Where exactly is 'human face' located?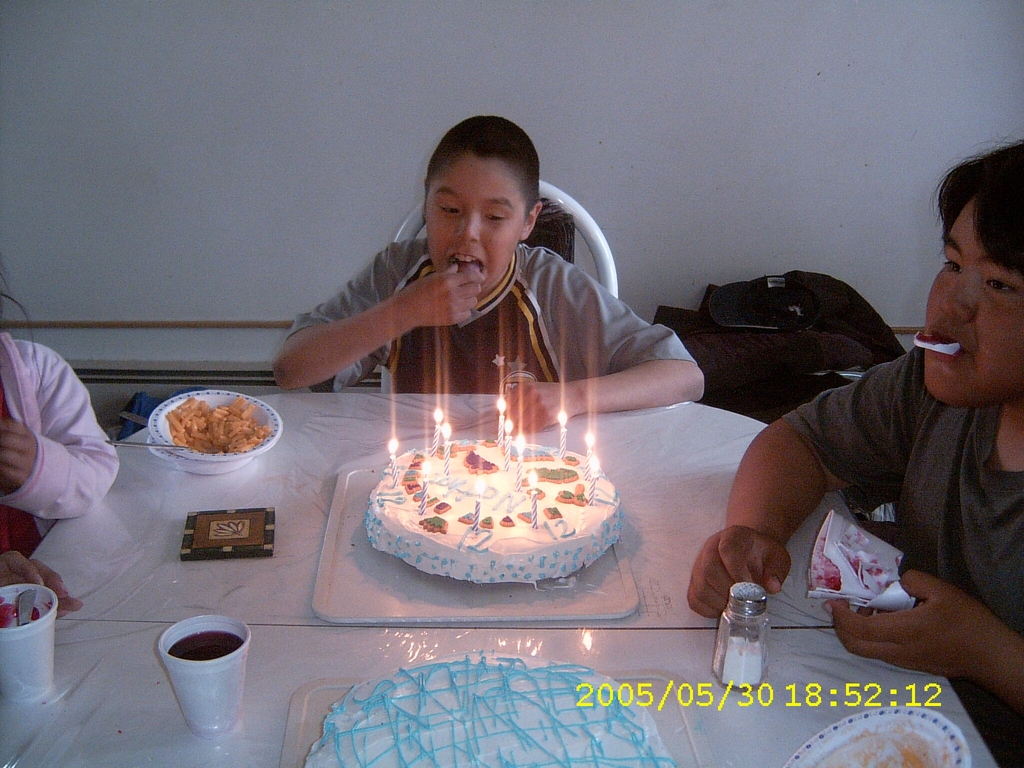
Its bounding box is bbox=[919, 204, 1023, 410].
